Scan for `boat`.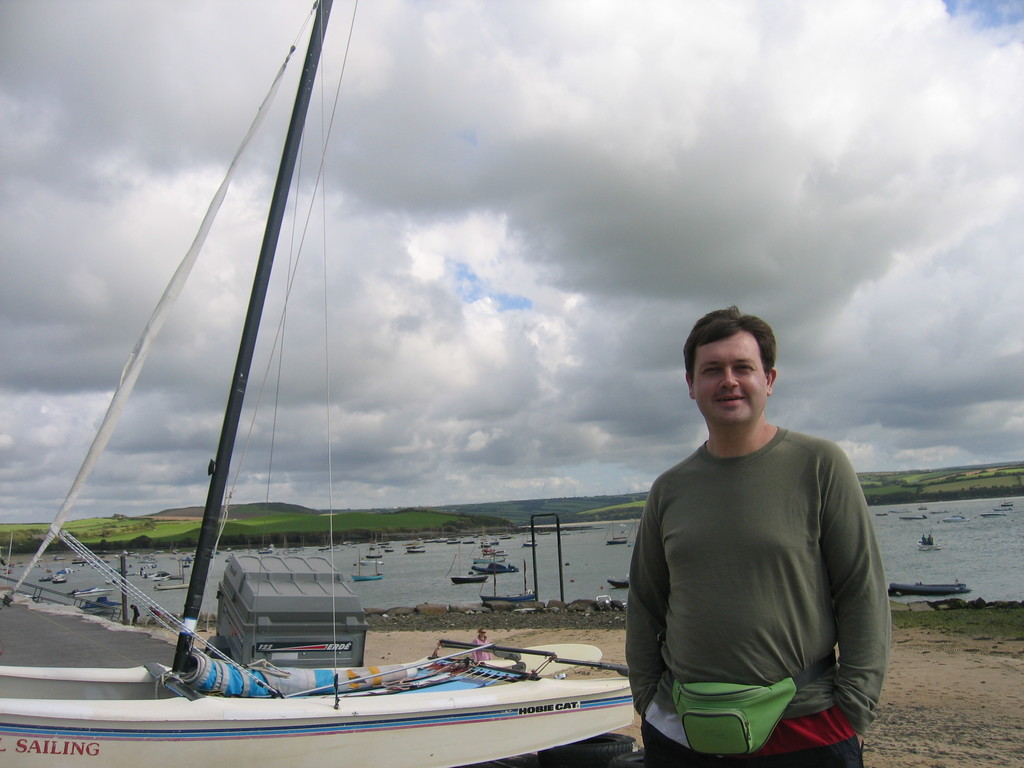
Scan result: <bbox>894, 584, 975, 596</bbox>.
